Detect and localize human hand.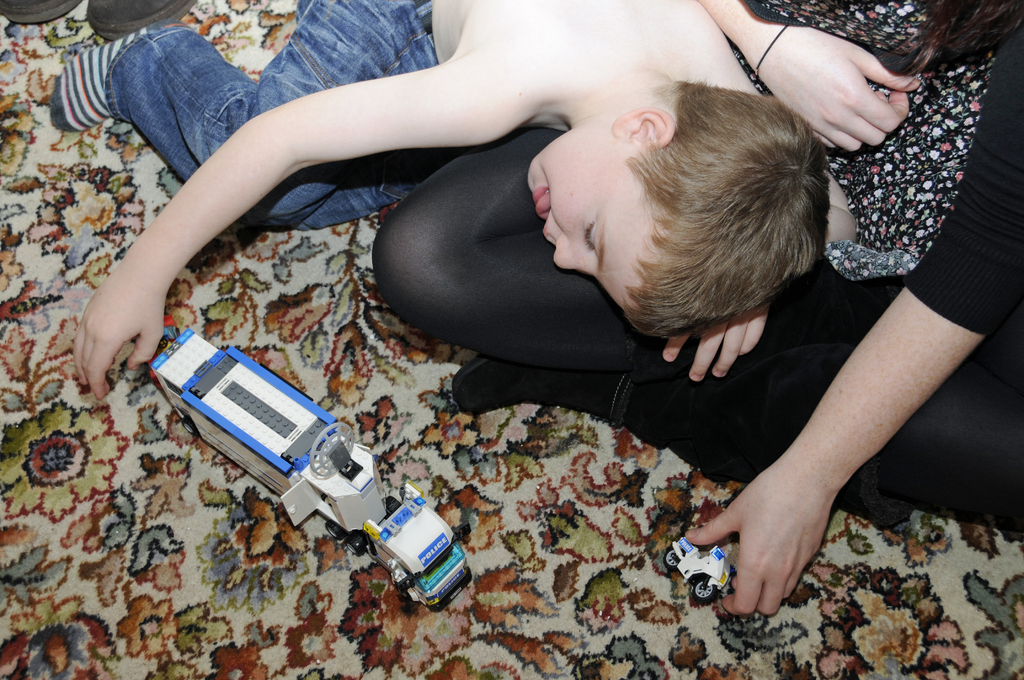
Localized at <bbox>72, 271, 165, 401</bbox>.
